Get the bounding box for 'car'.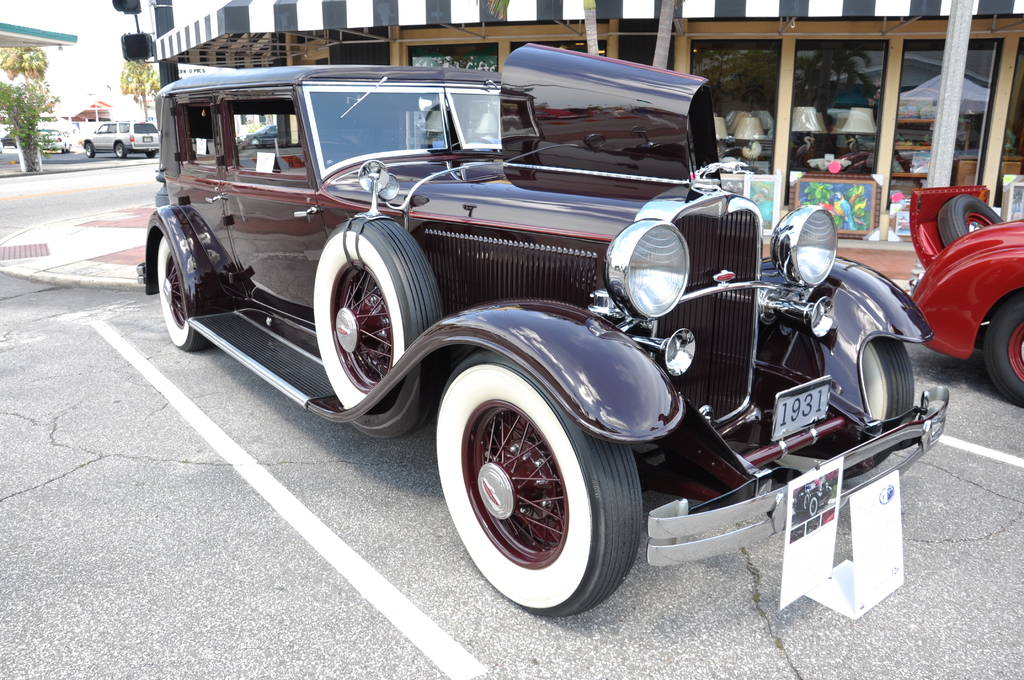
(79,124,166,155).
